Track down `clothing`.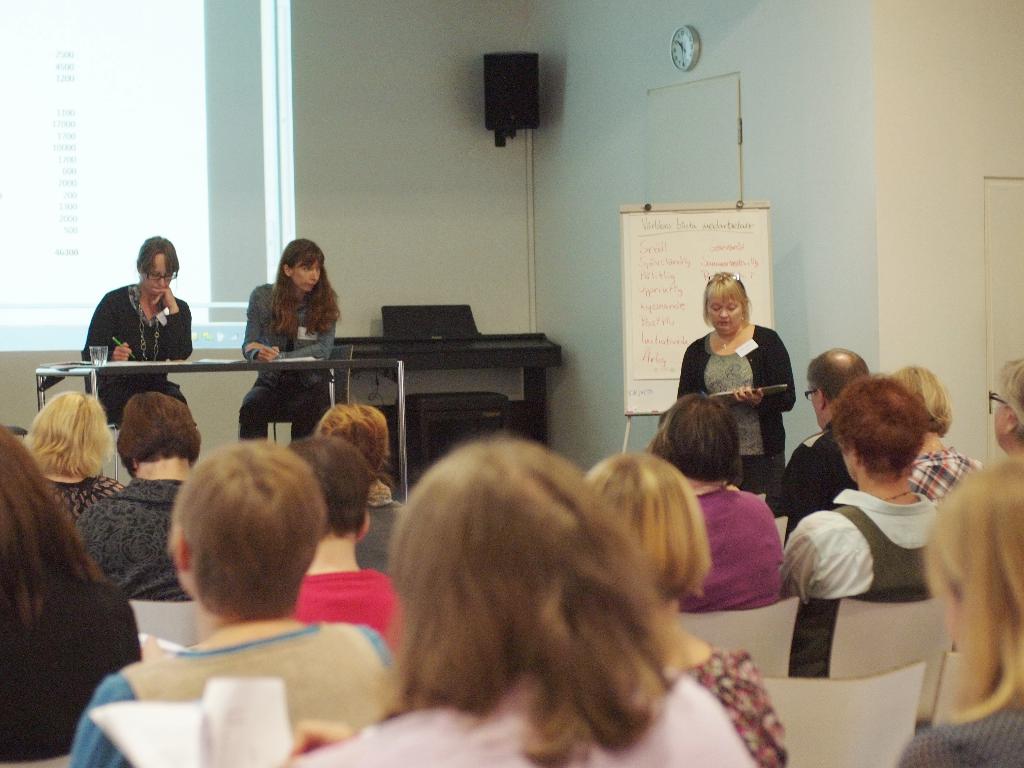
Tracked to detection(898, 696, 1023, 767).
